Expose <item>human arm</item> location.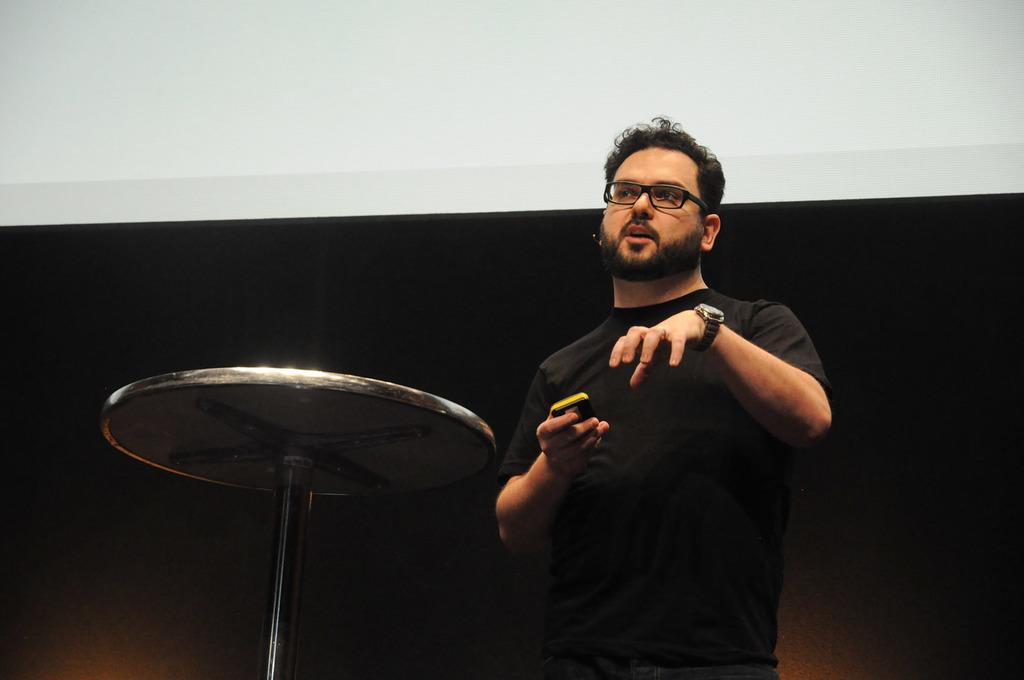
Exposed at <bbox>498, 386, 612, 580</bbox>.
